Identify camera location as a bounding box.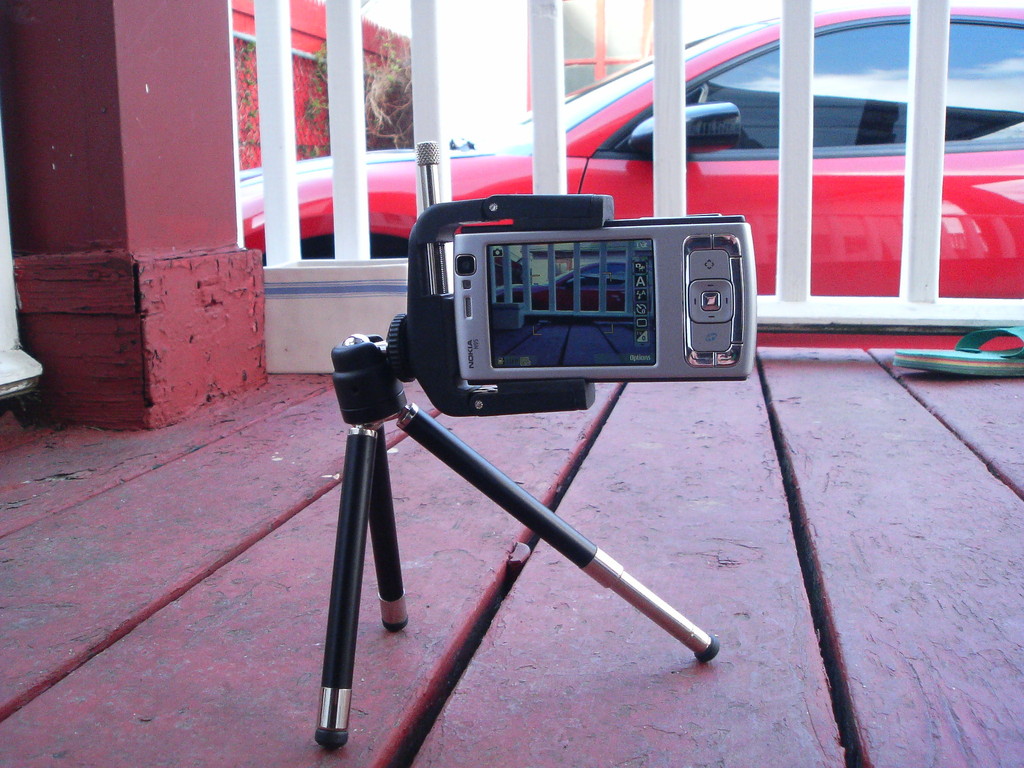
[453,214,758,383].
